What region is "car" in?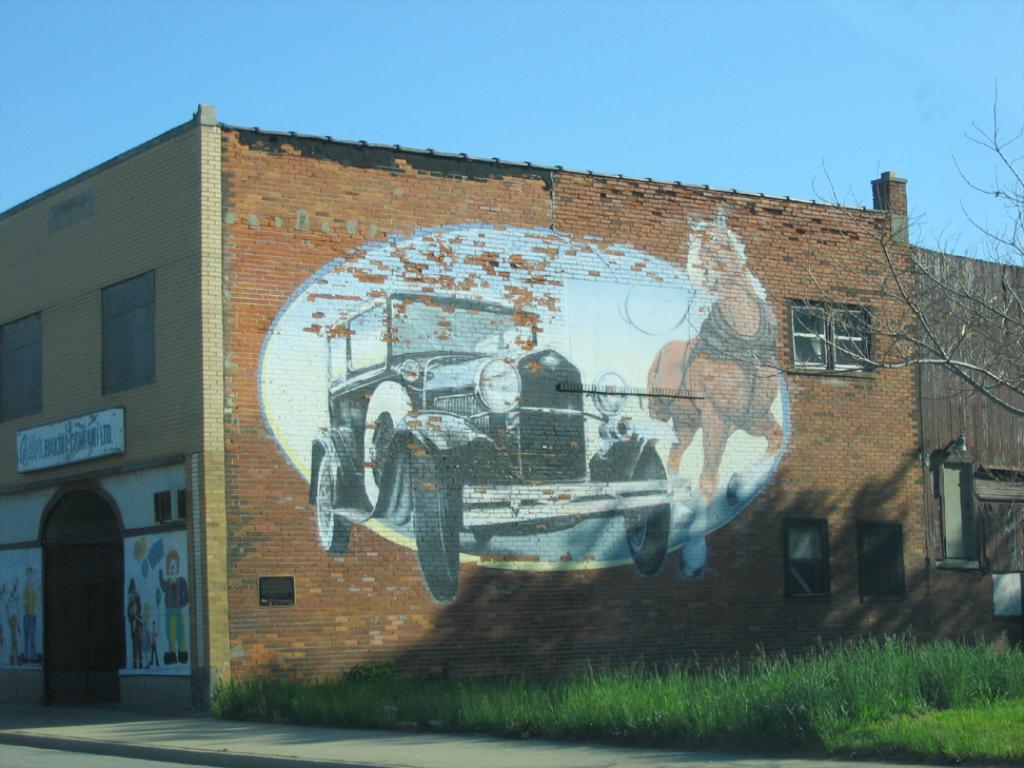
crop(306, 287, 692, 602).
